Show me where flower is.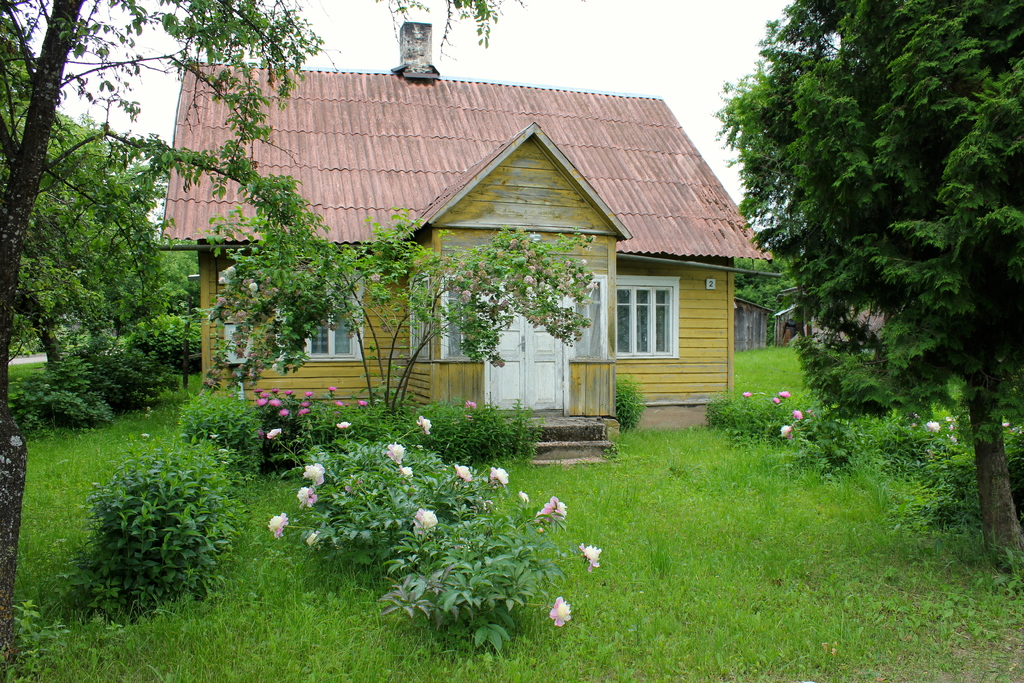
flower is at 295 406 308 417.
